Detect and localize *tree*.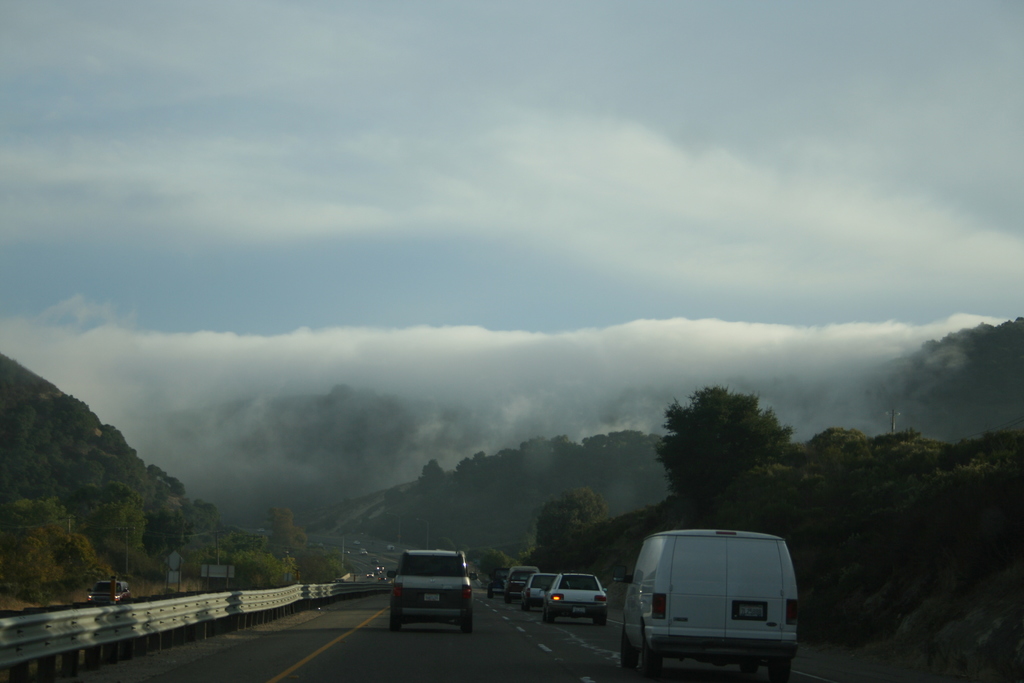
Localized at left=416, top=454, right=446, bottom=509.
